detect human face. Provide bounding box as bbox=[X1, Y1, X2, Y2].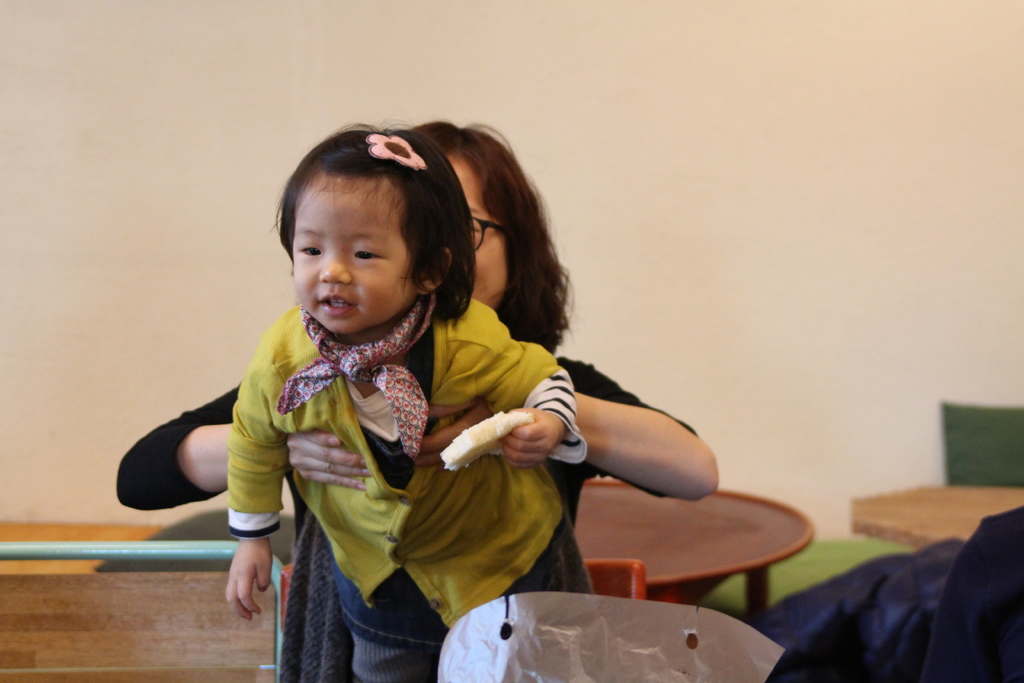
bbox=[292, 173, 408, 332].
